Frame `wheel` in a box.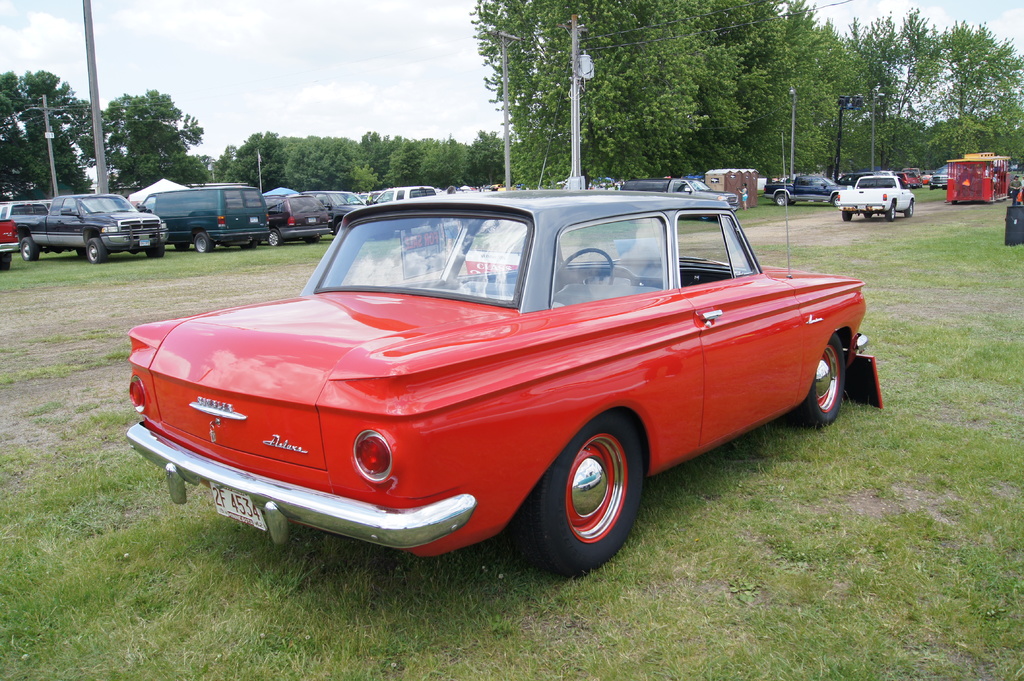
[x1=192, y1=229, x2=212, y2=254].
